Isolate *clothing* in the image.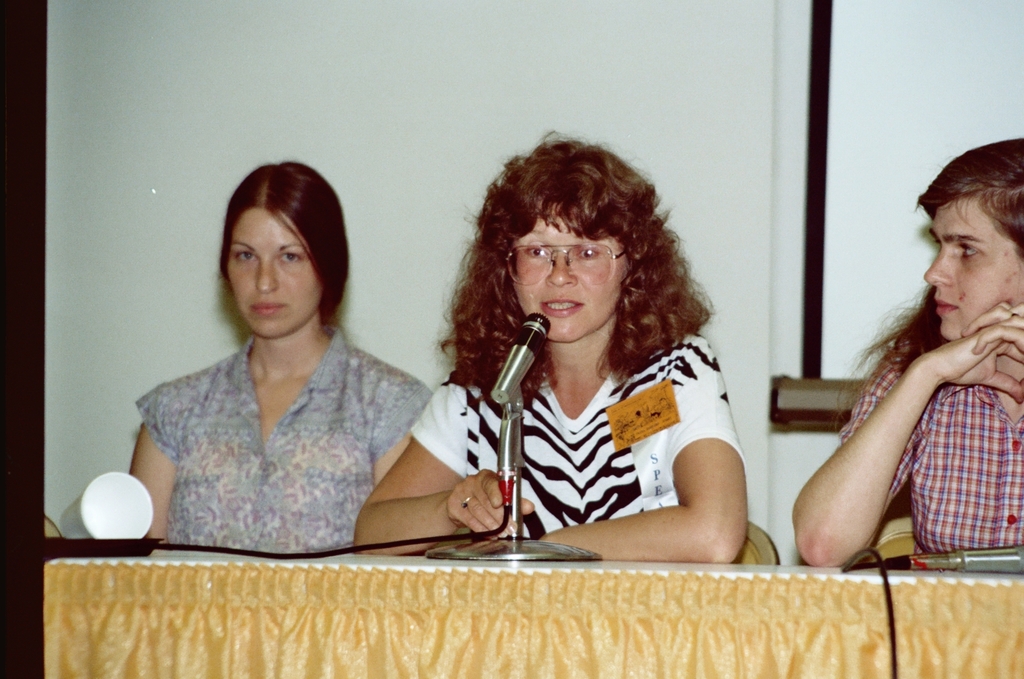
Isolated region: 839:329:1023:561.
